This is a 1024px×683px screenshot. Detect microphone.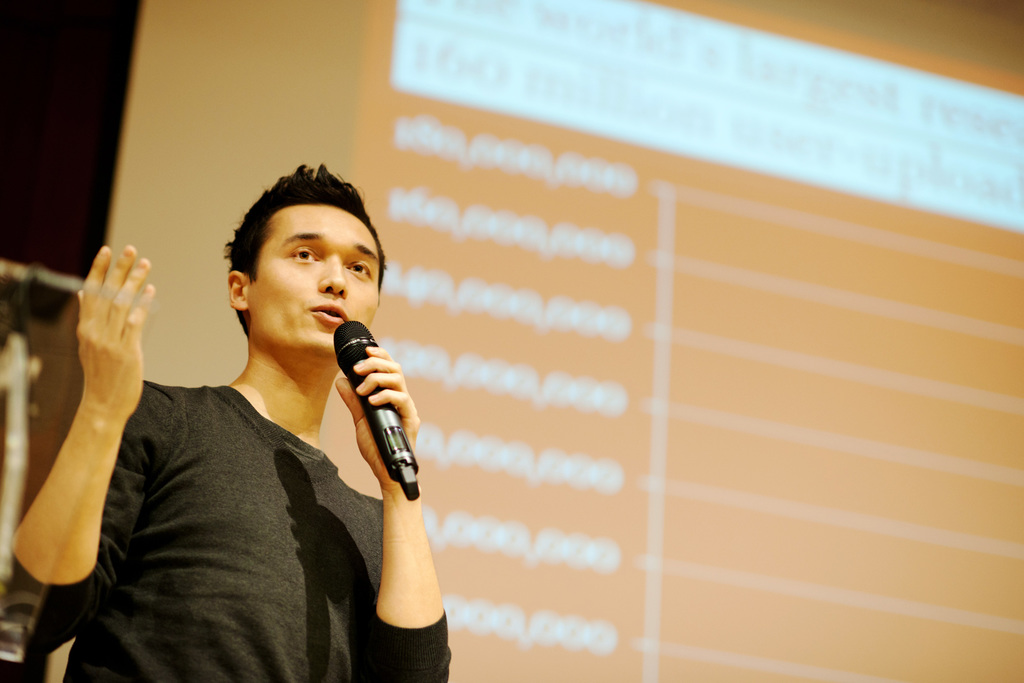
Rect(327, 349, 415, 488).
